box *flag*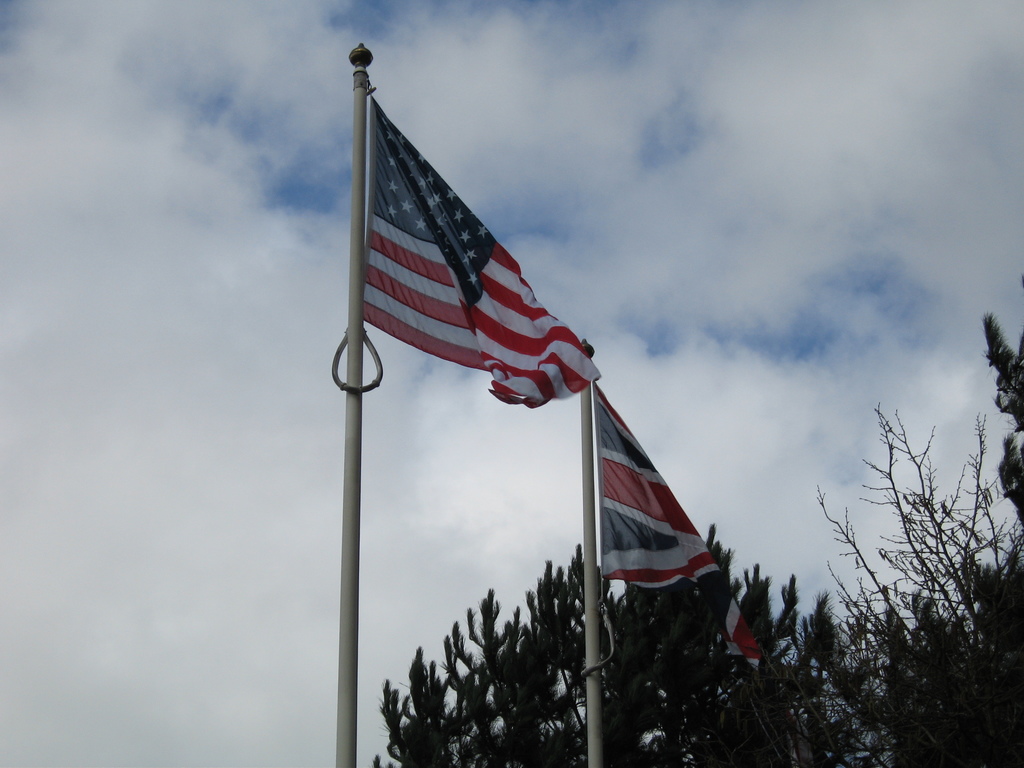
591 375 767 671
